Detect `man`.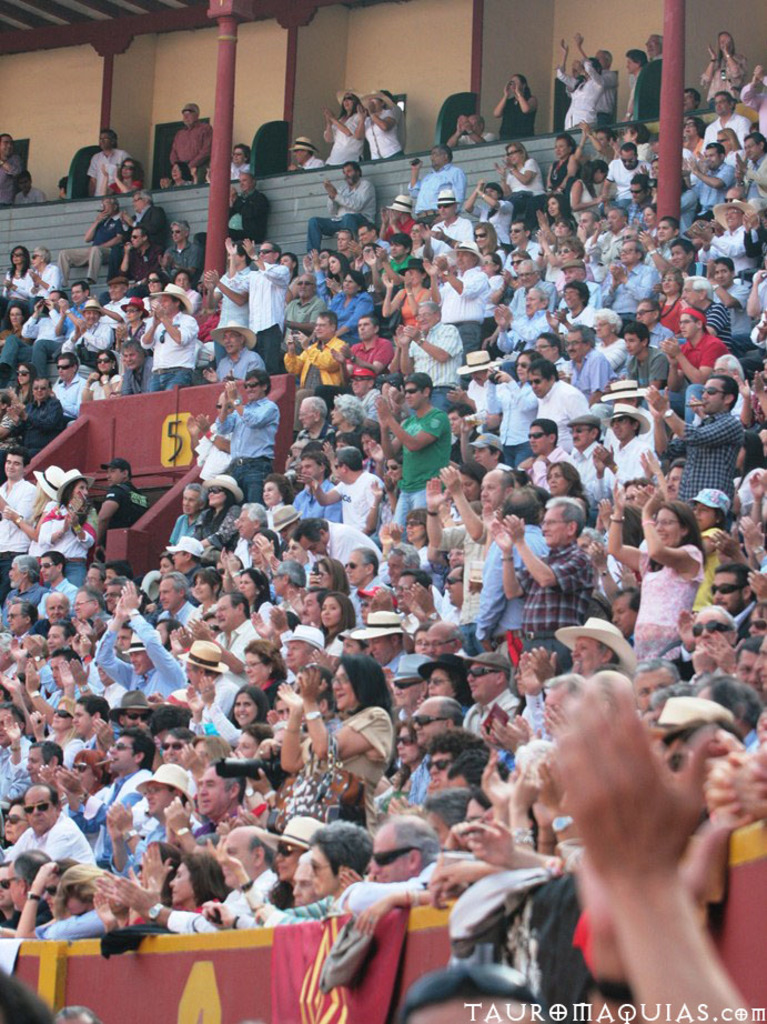
Detected at (345,608,440,680).
